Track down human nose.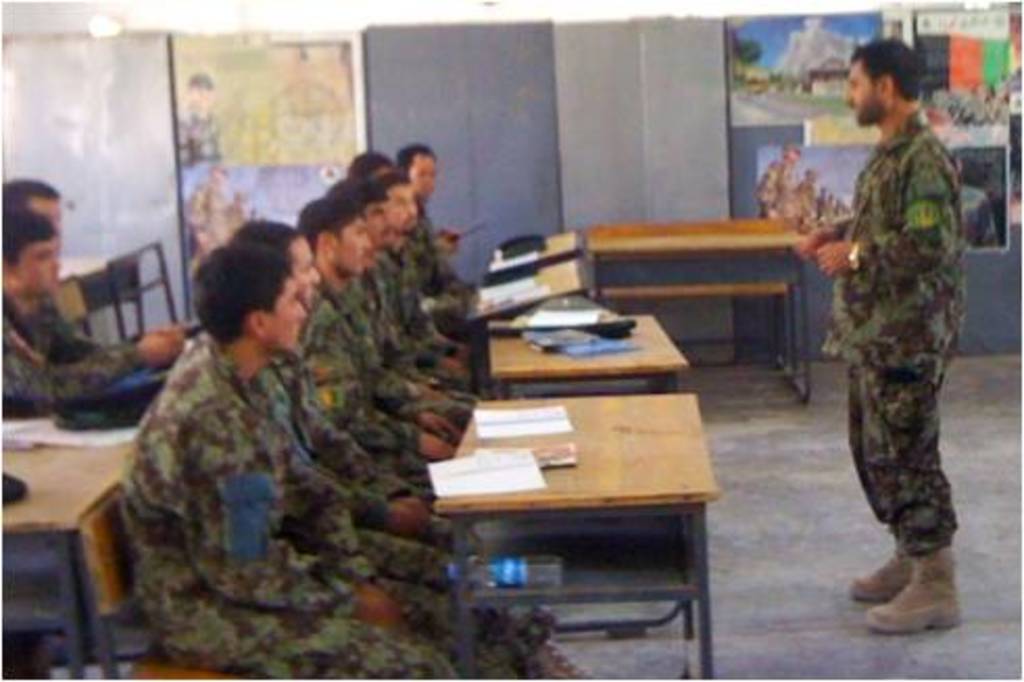
Tracked to bbox=[304, 267, 323, 290].
